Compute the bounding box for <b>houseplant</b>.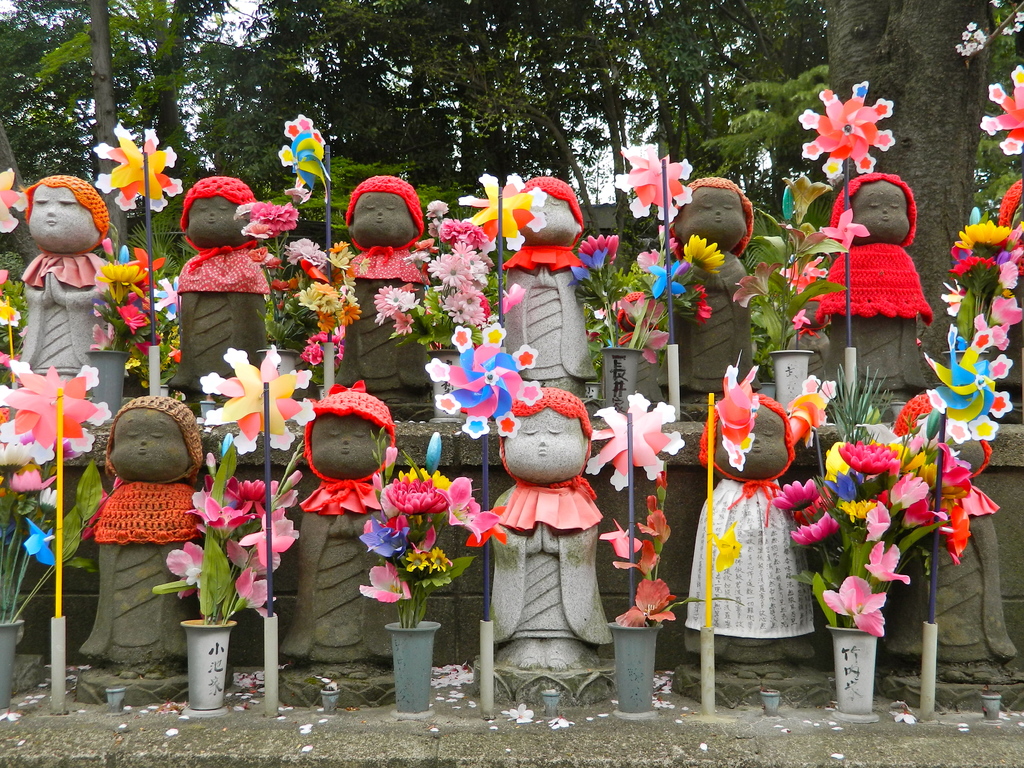
{"left": 94, "top": 235, "right": 179, "bottom": 399}.
